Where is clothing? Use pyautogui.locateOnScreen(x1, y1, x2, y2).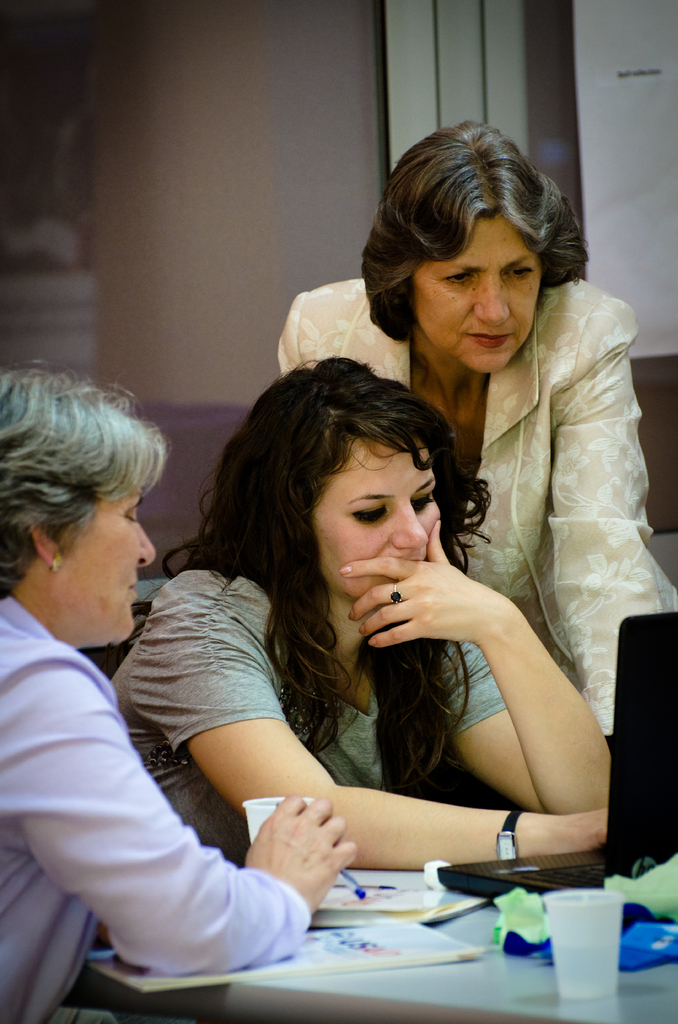
pyautogui.locateOnScreen(109, 564, 510, 861).
